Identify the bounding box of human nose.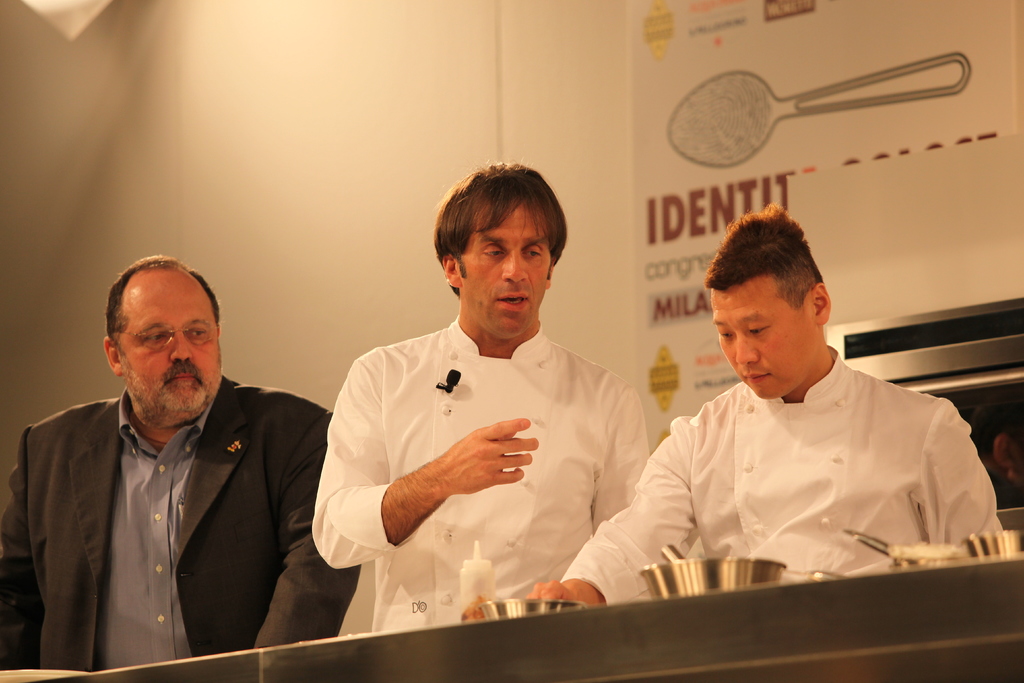
x1=168 y1=334 x2=191 y2=362.
